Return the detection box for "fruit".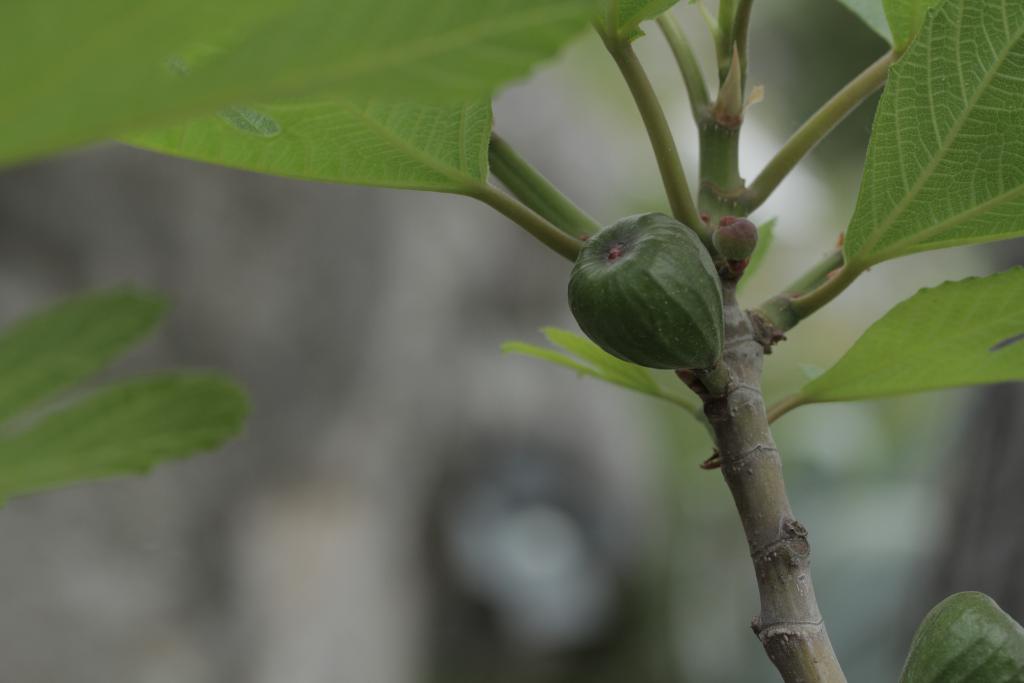
(896, 588, 1023, 682).
